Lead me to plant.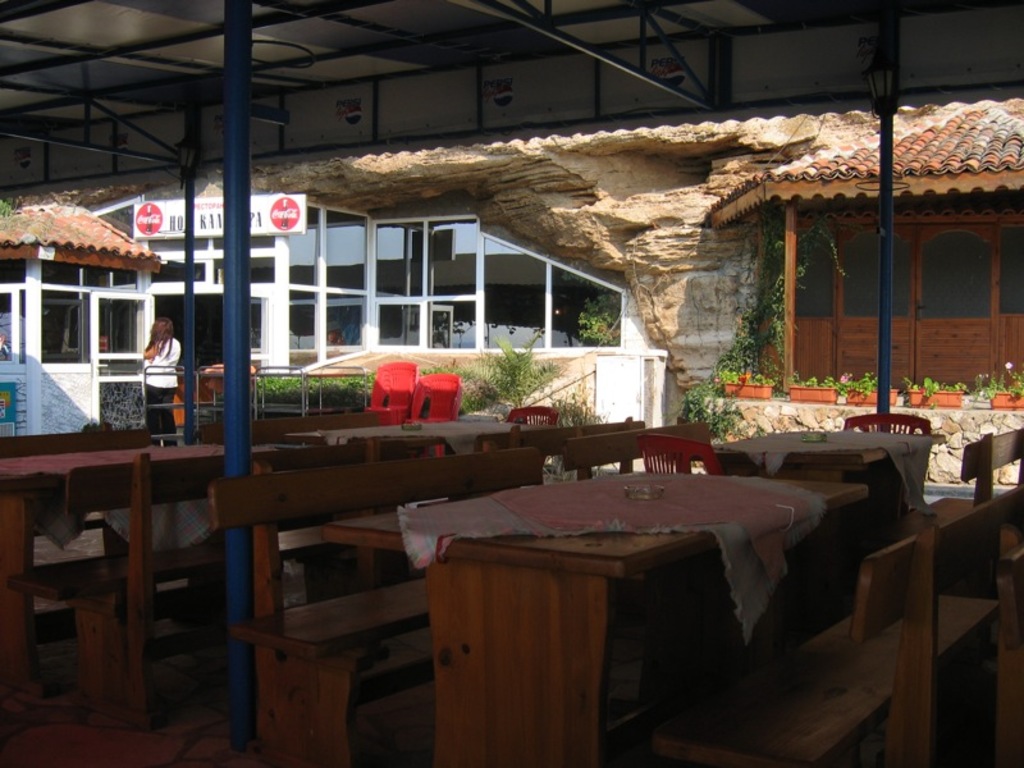
Lead to <region>200, 396, 236, 431</region>.
